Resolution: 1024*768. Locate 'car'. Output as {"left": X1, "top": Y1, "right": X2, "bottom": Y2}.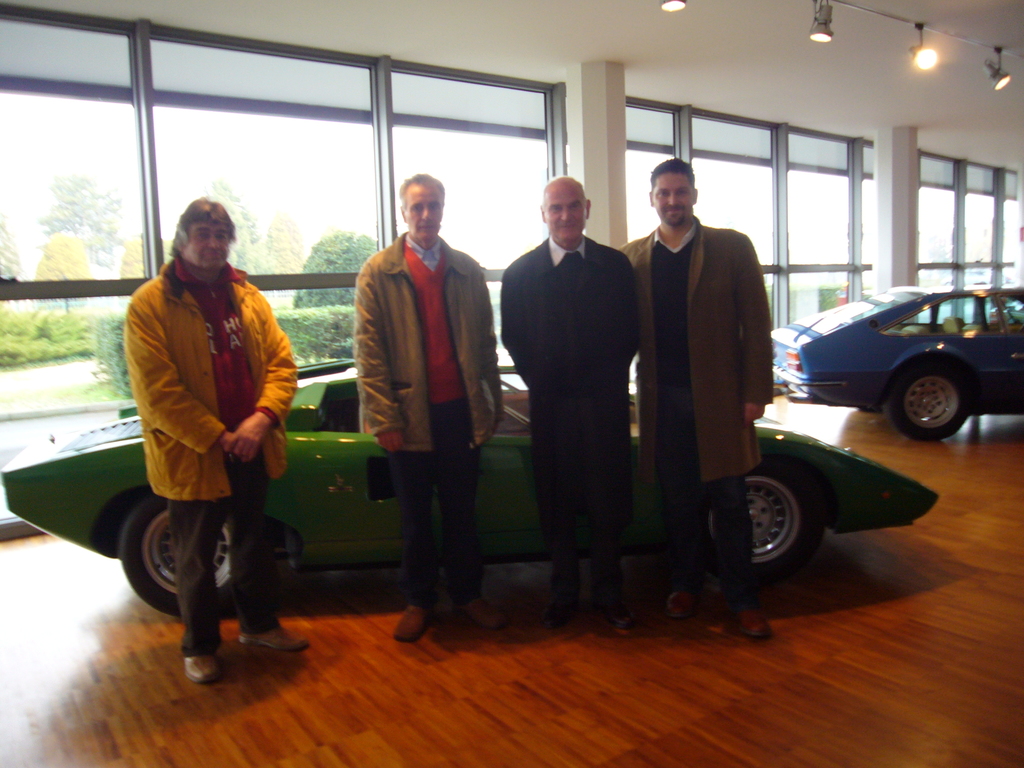
{"left": 760, "top": 266, "right": 1020, "bottom": 455}.
